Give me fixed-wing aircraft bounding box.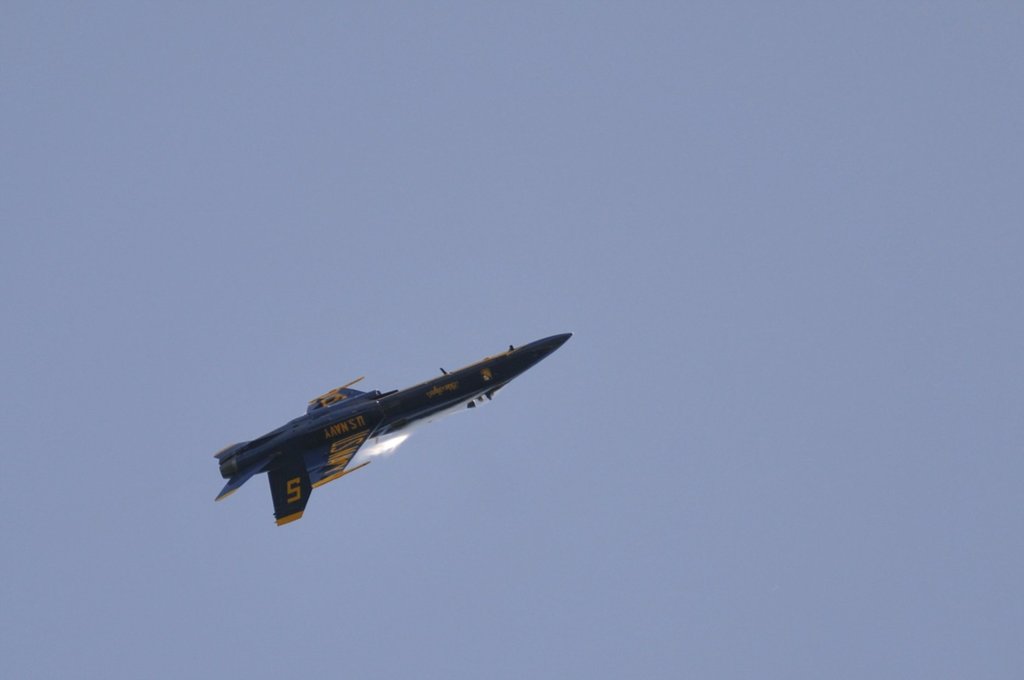
rect(212, 328, 571, 525).
